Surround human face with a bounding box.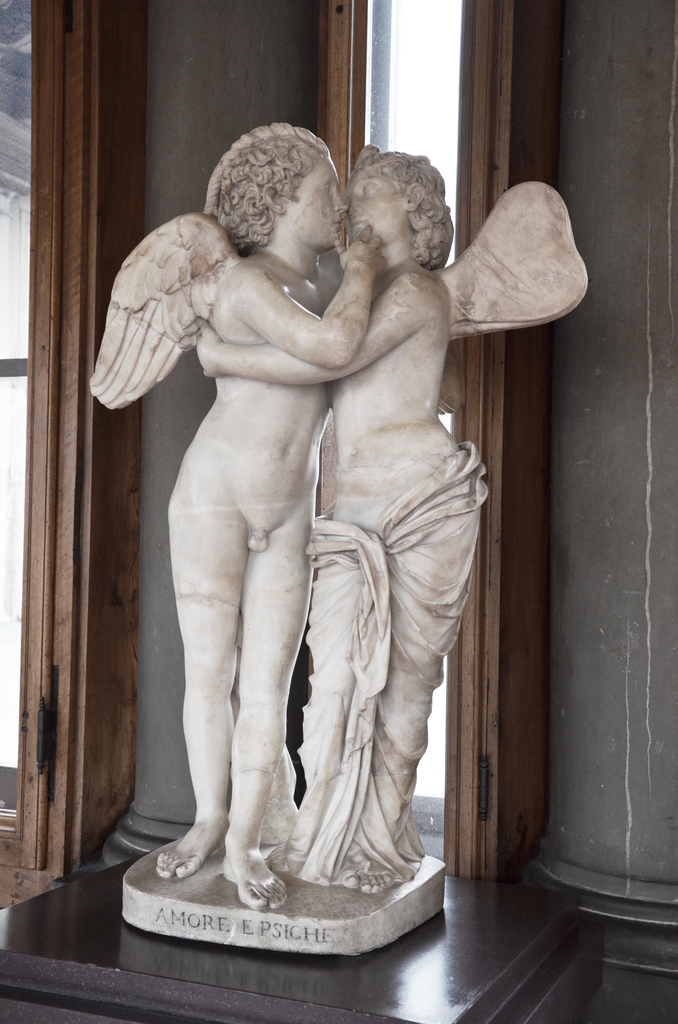
(x1=291, y1=159, x2=352, y2=257).
